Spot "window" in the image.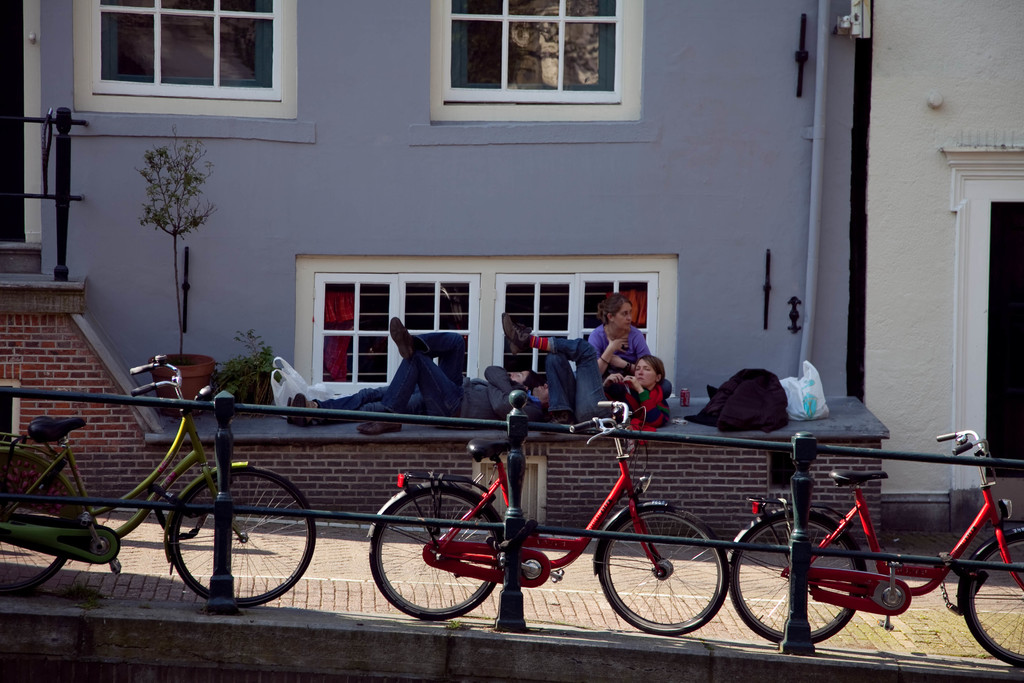
"window" found at [x1=299, y1=252, x2=680, y2=401].
